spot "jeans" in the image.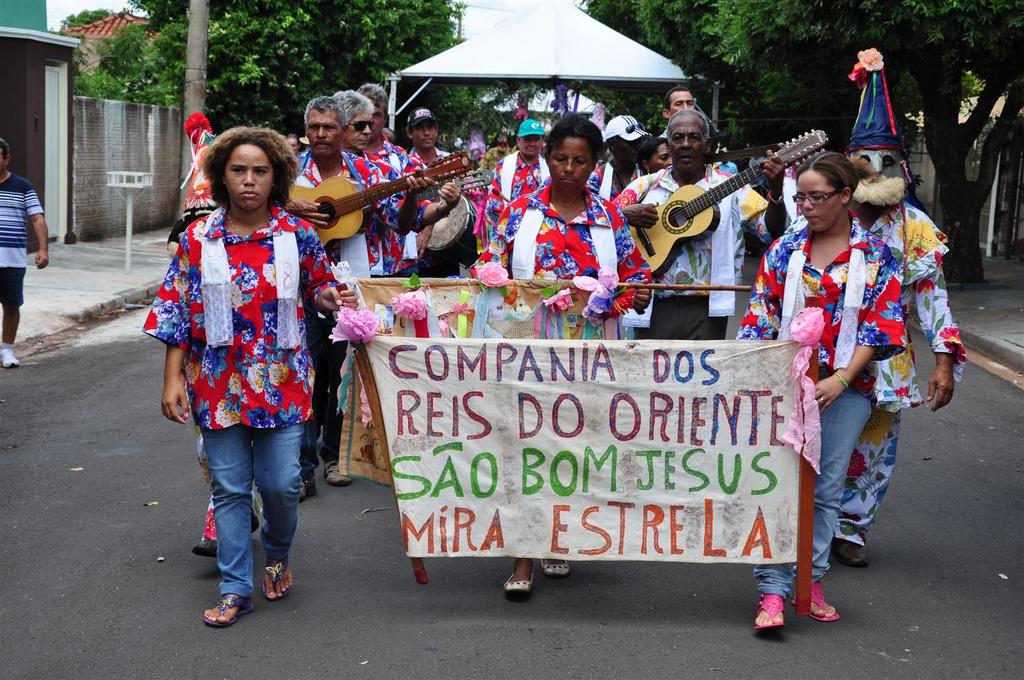
"jeans" found at {"left": 753, "top": 389, "right": 870, "bottom": 584}.
